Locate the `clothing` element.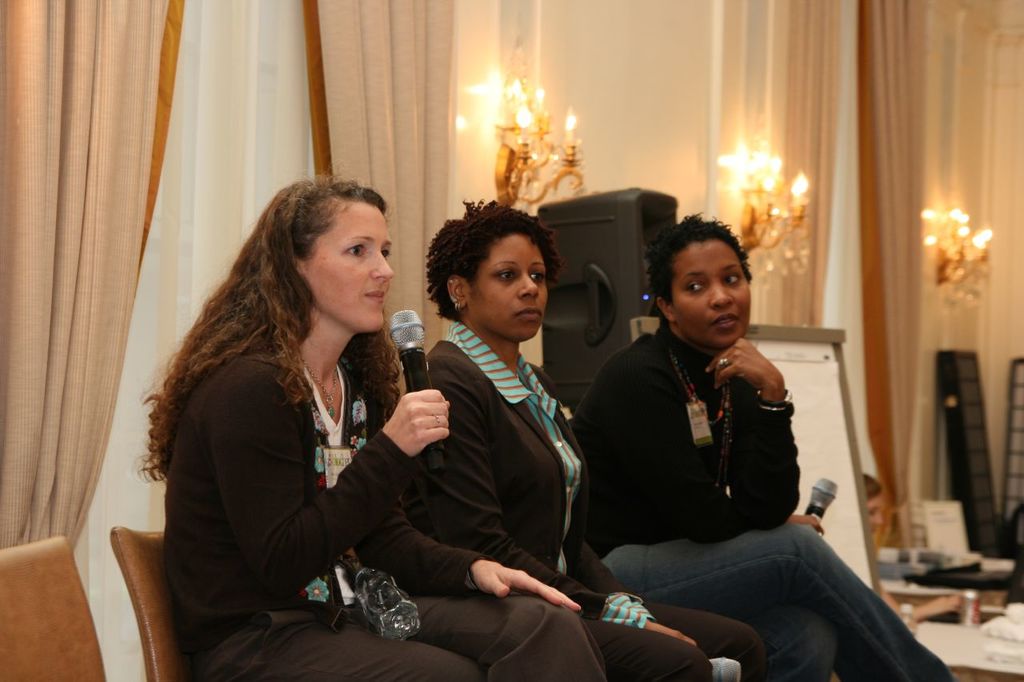
Element bbox: rect(418, 320, 774, 676).
